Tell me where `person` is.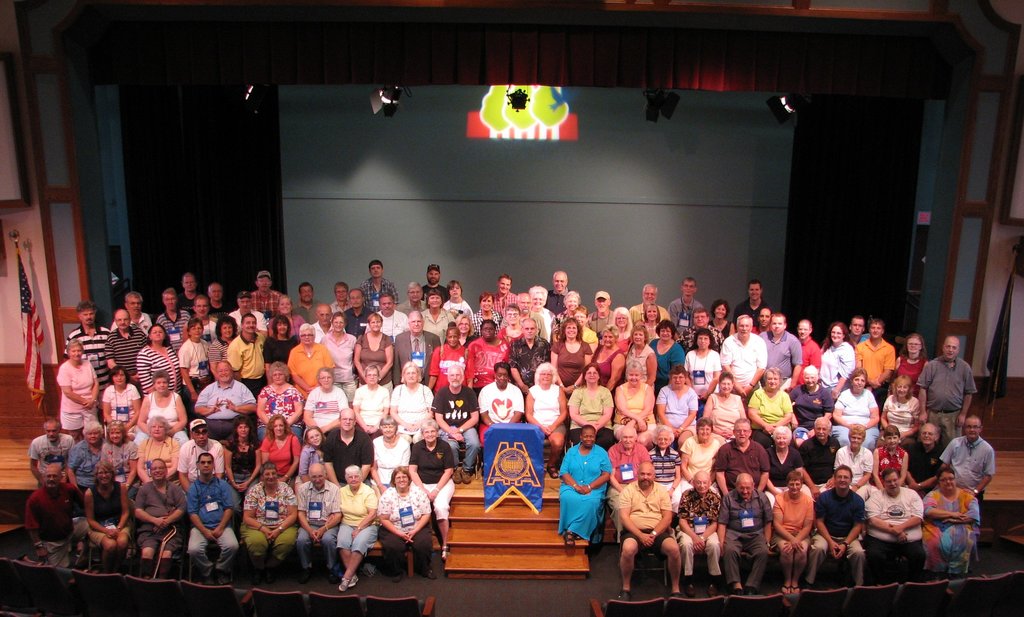
`person` is at Rect(102, 365, 141, 436).
